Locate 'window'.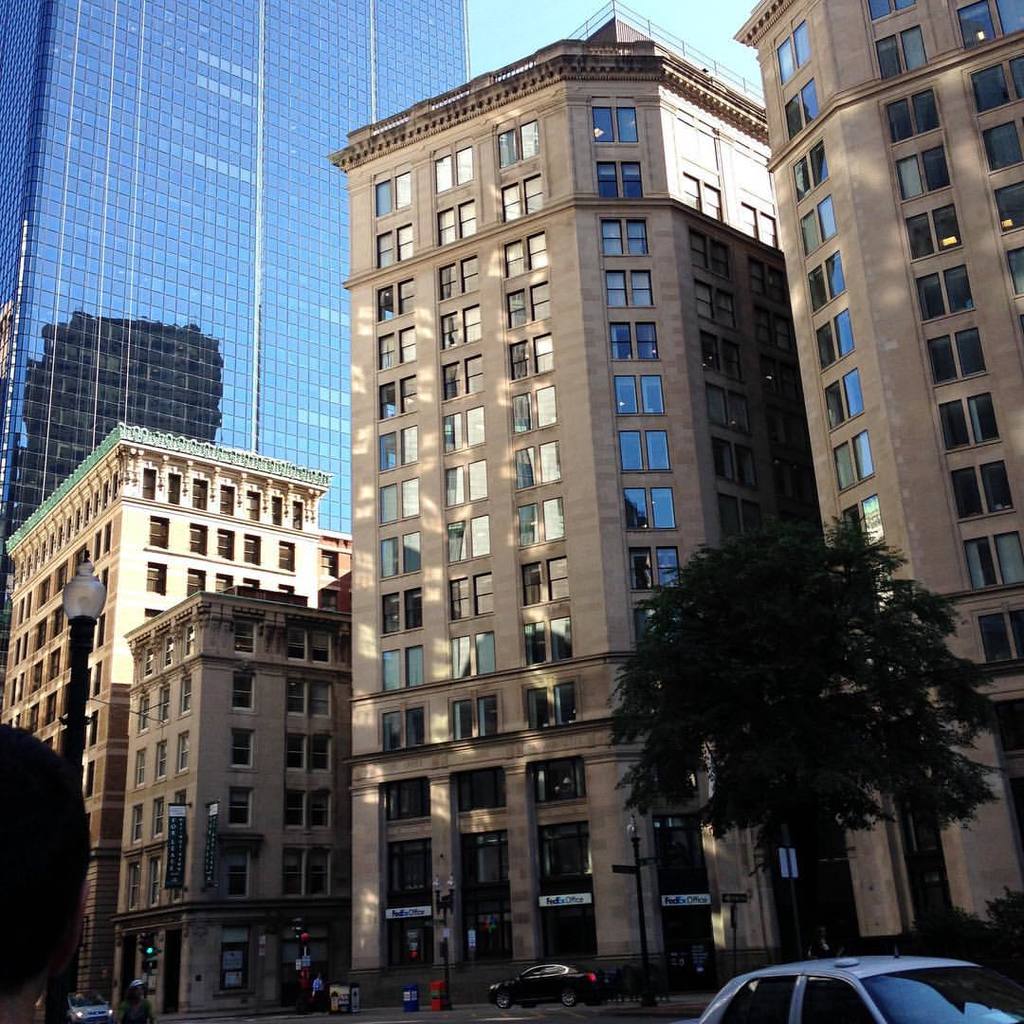
Bounding box: (left=283, top=781, right=331, bottom=829).
